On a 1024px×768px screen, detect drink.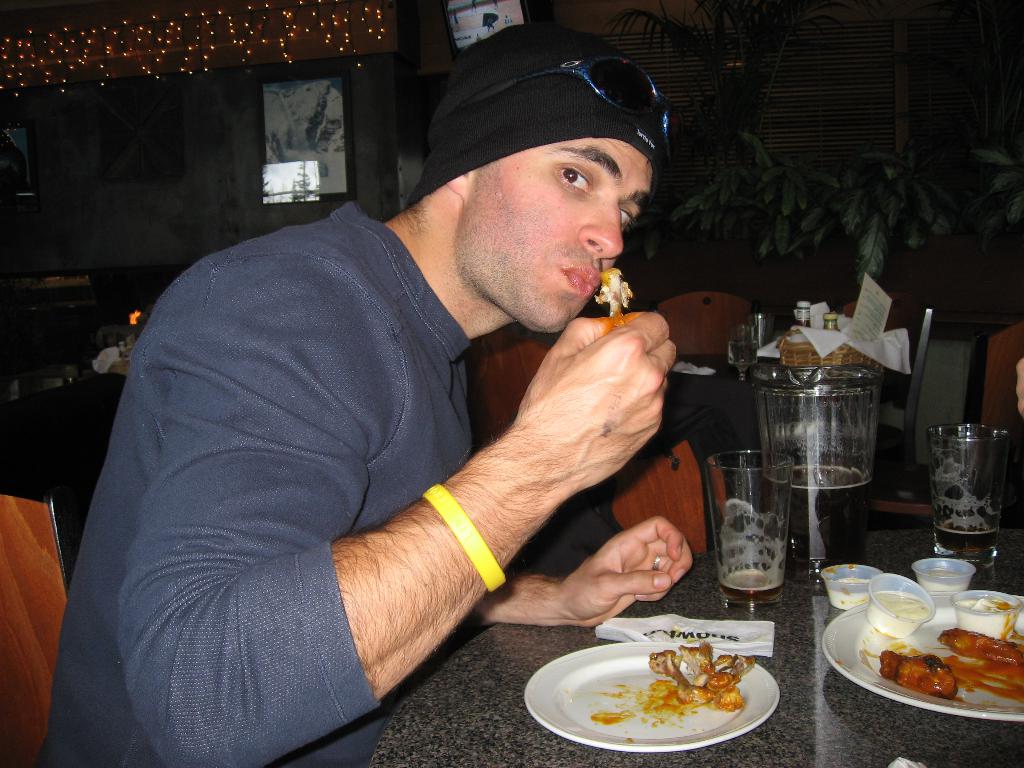
(x1=765, y1=461, x2=875, y2=563).
